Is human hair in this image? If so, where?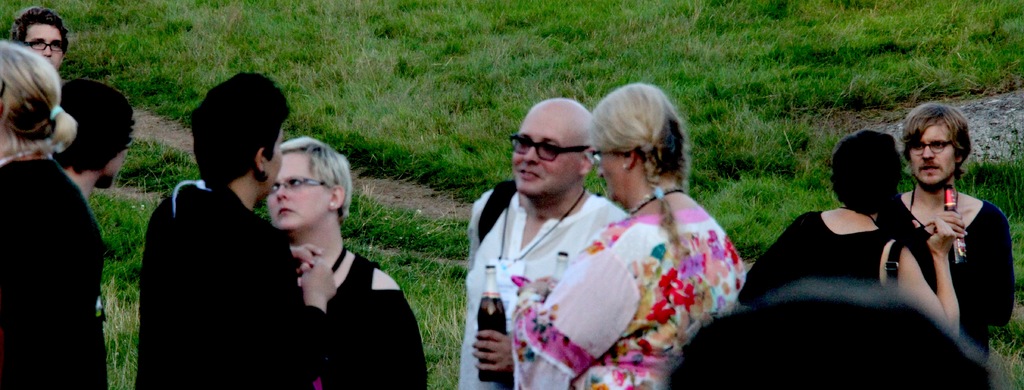
Yes, at BBox(899, 102, 965, 167).
